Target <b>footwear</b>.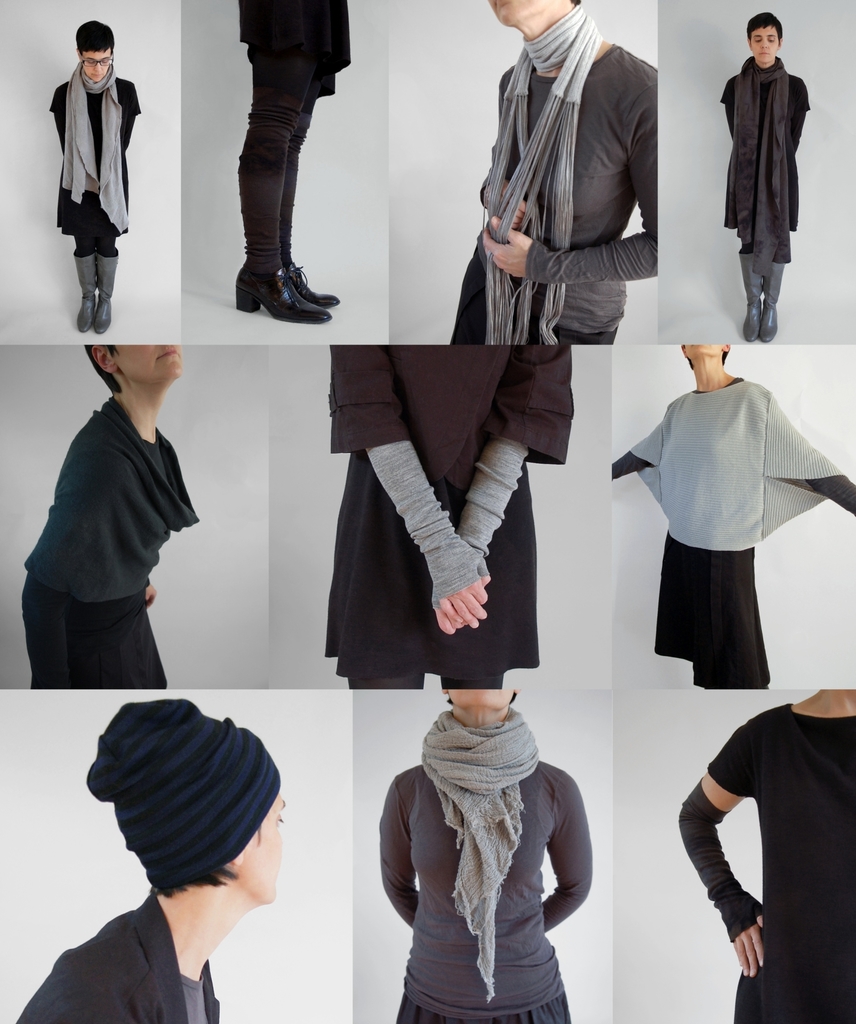
Target region: crop(738, 253, 763, 344).
